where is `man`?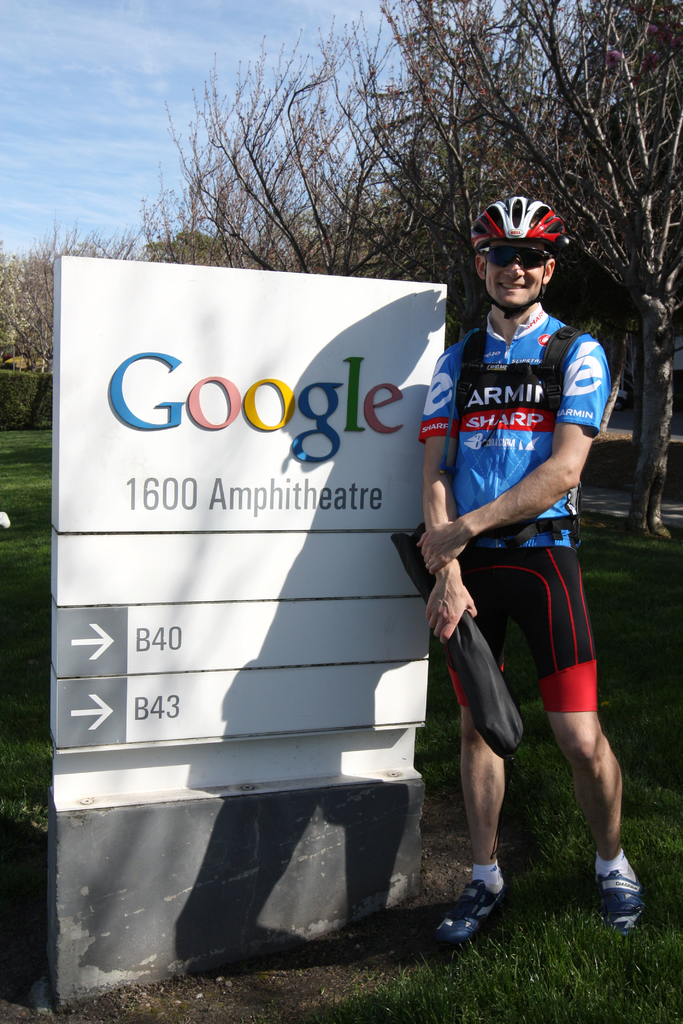
(400,233,625,908).
